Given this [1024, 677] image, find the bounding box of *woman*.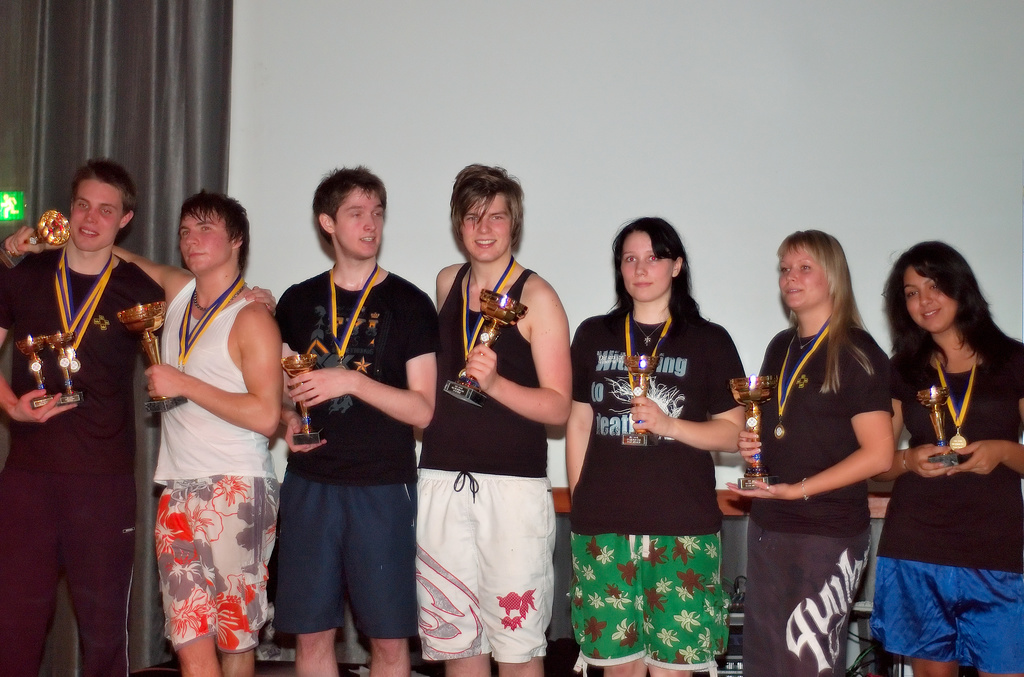
box(862, 229, 1012, 676).
